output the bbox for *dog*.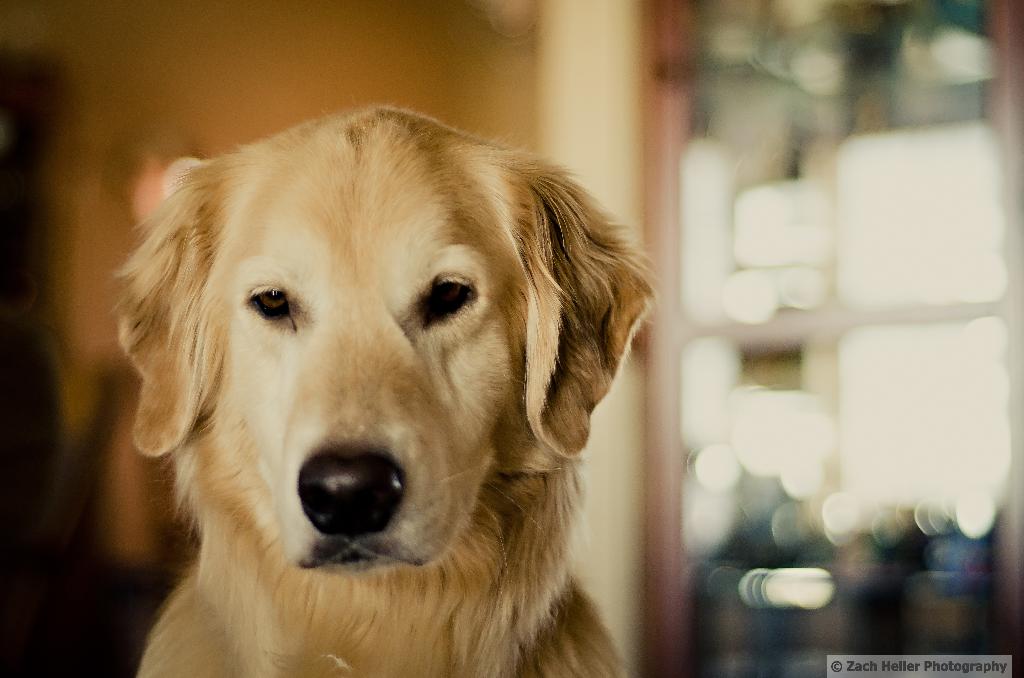
select_region(105, 102, 671, 677).
